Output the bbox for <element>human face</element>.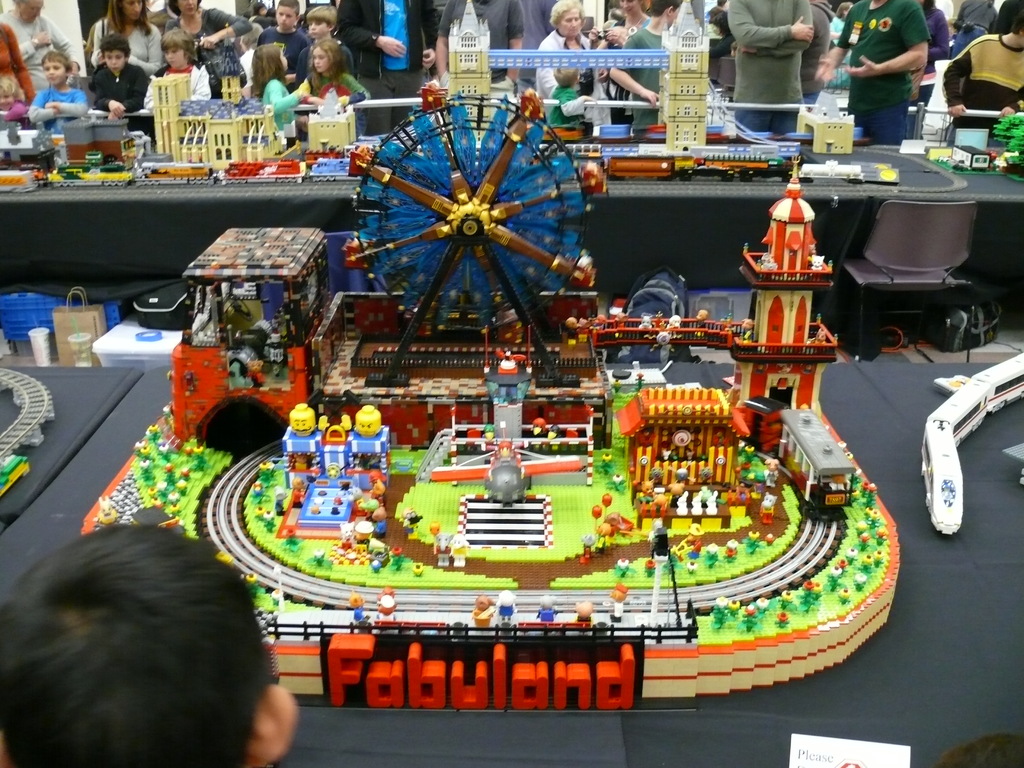
105:46:127:70.
